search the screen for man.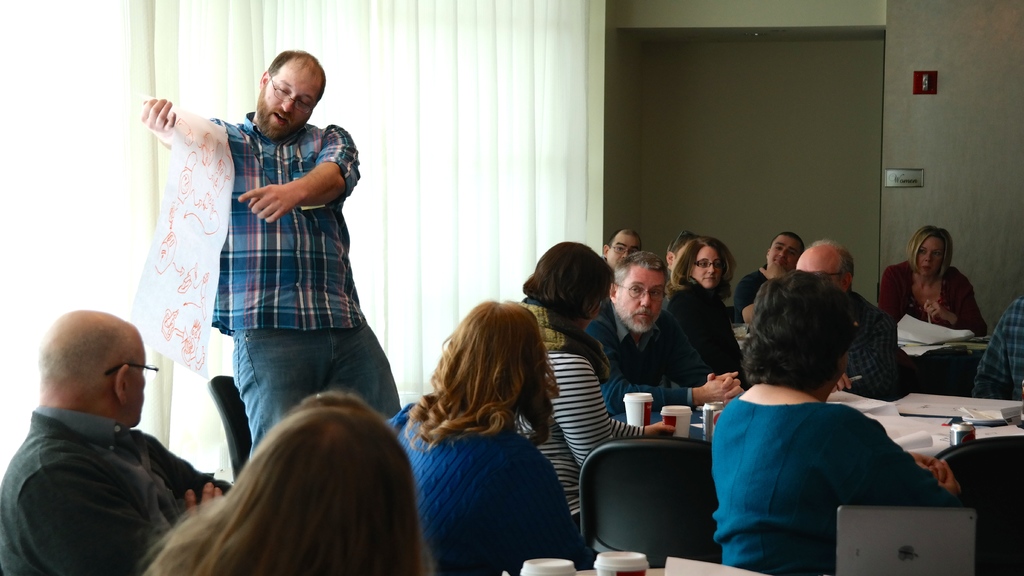
Found at box=[737, 233, 807, 322].
